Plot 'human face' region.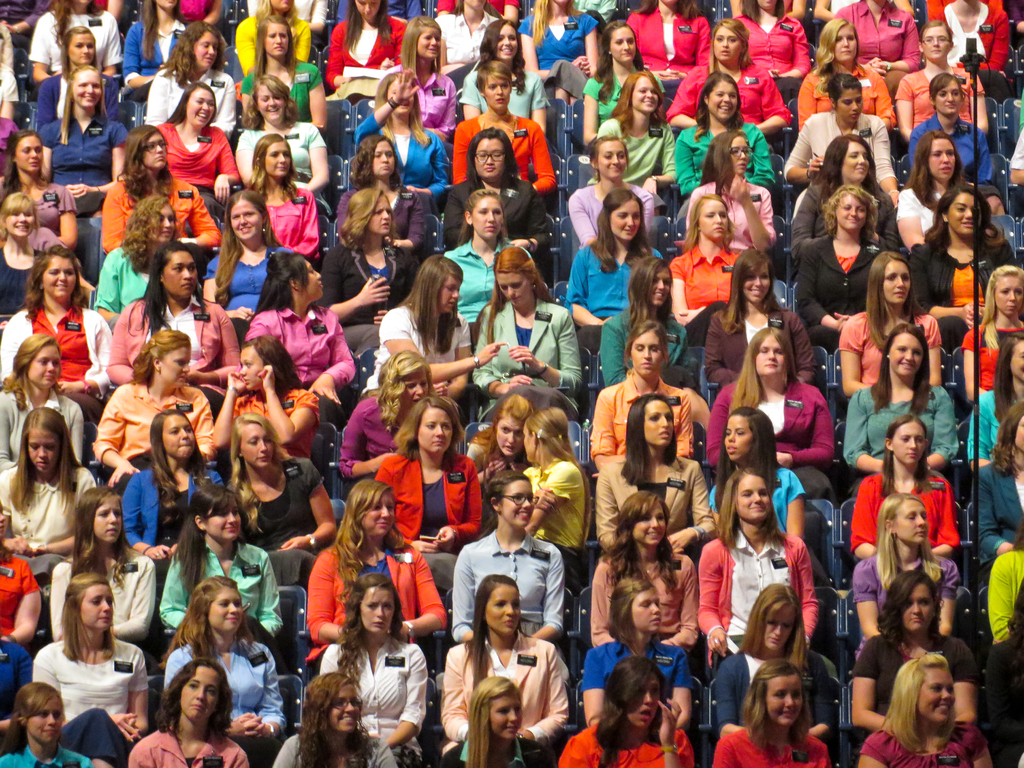
Plotted at bbox=(766, 609, 794, 652).
